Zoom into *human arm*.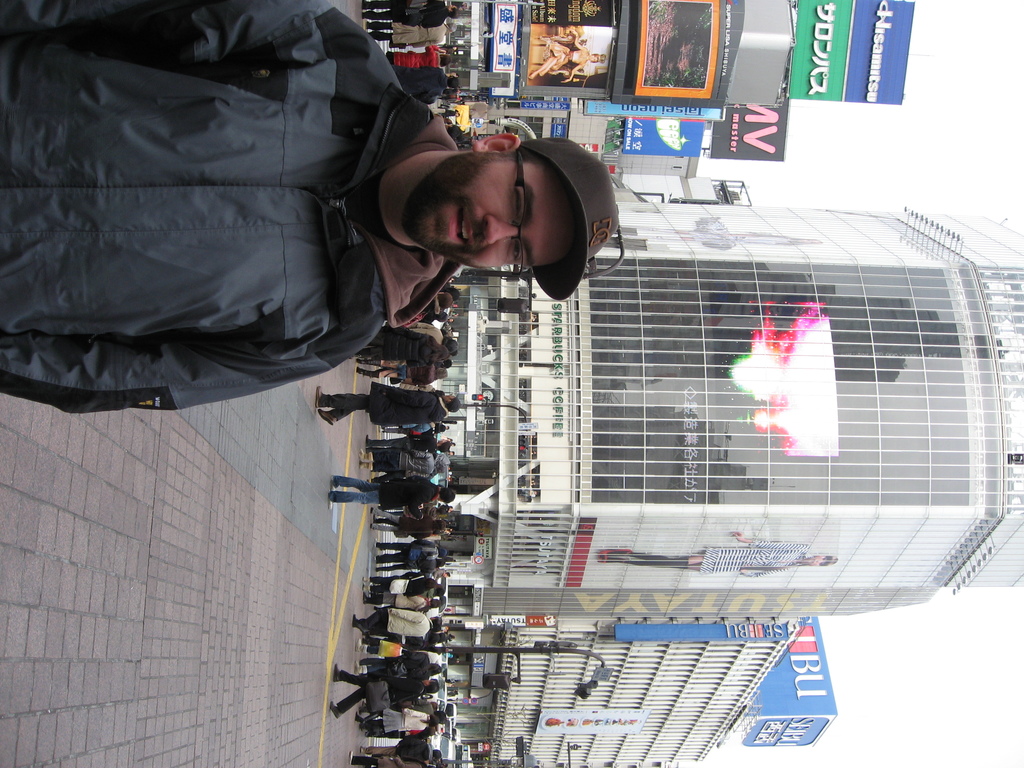
Zoom target: [left=739, top=566, right=788, bottom=577].
